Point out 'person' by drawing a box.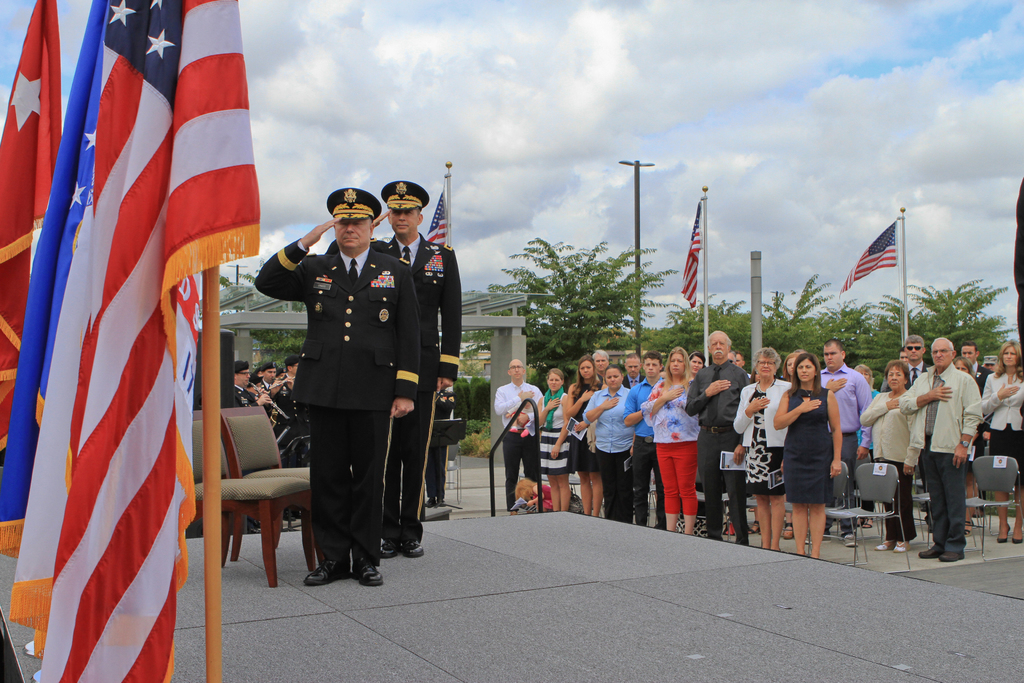
(493, 359, 545, 509).
